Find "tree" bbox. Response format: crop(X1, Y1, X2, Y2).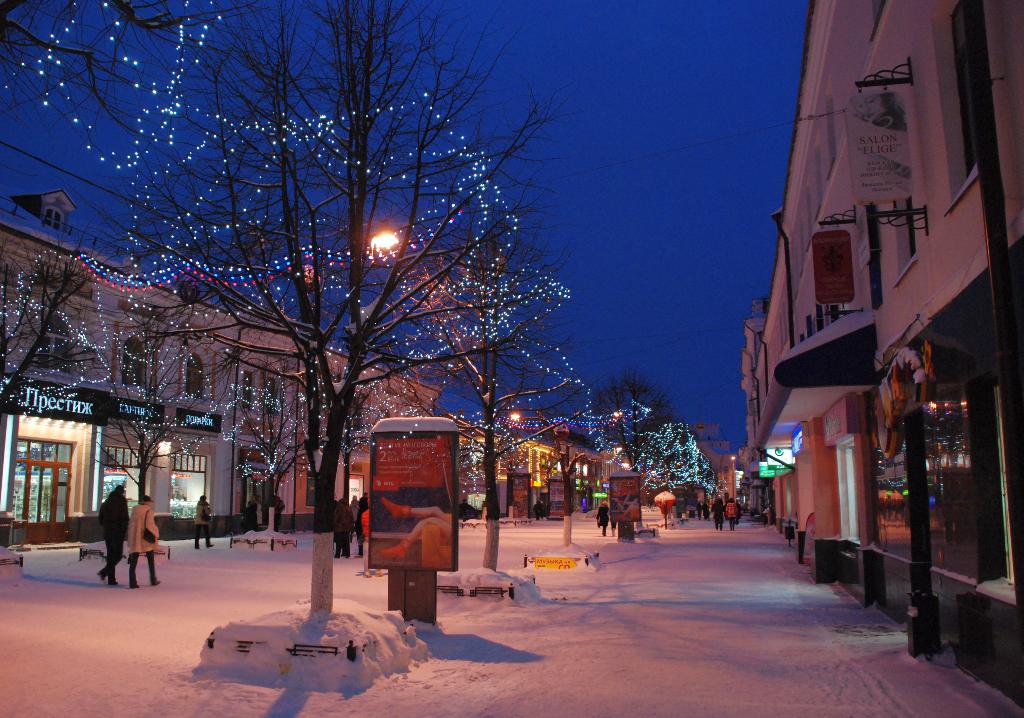
crop(140, 0, 560, 596).
